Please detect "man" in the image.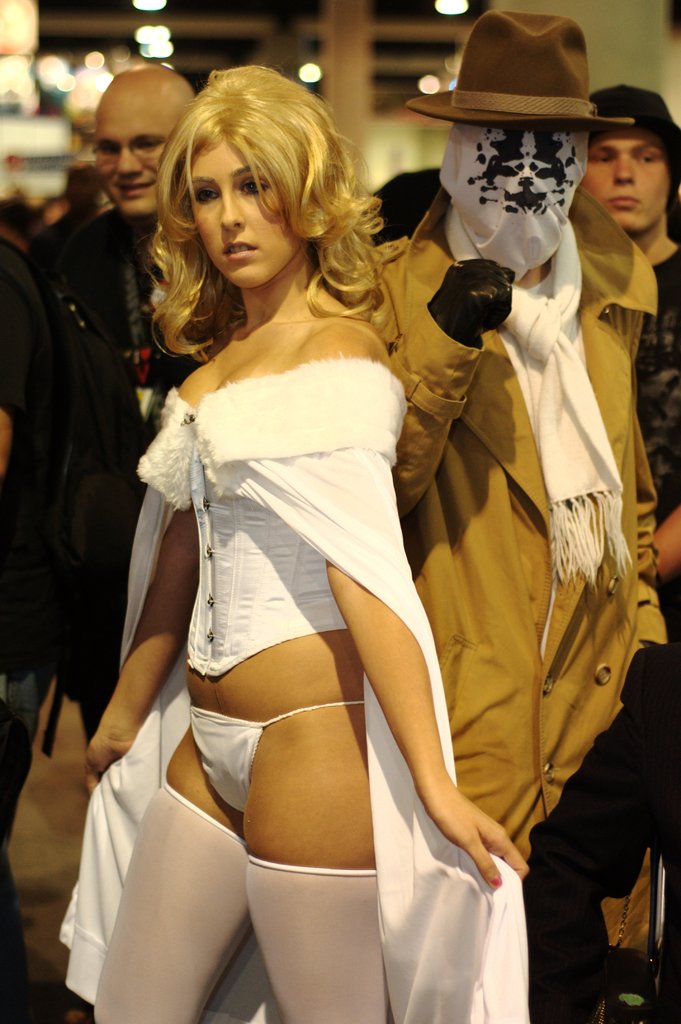
[37,65,193,412].
